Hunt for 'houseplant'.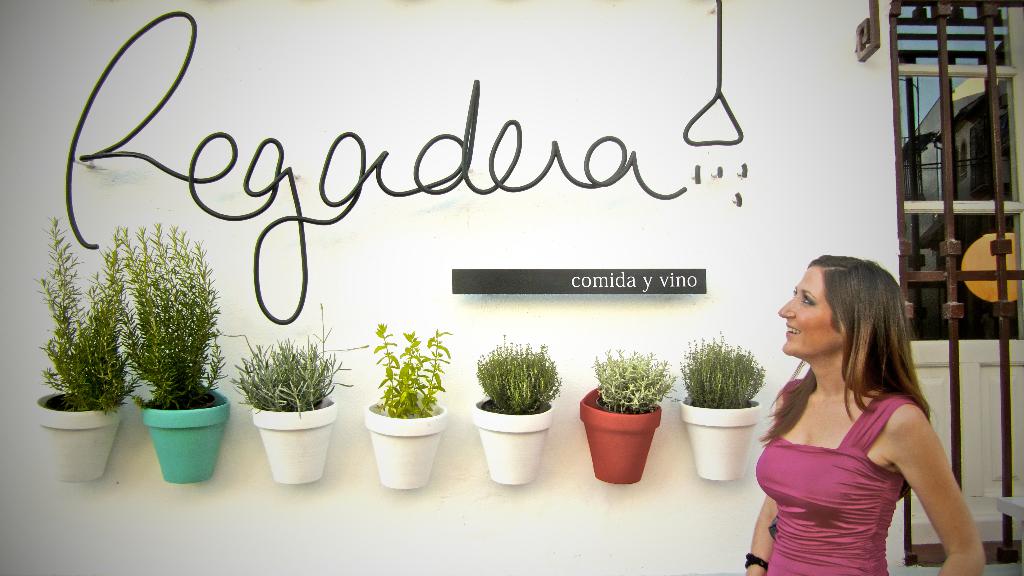
Hunted down at x1=28, y1=208, x2=138, y2=483.
